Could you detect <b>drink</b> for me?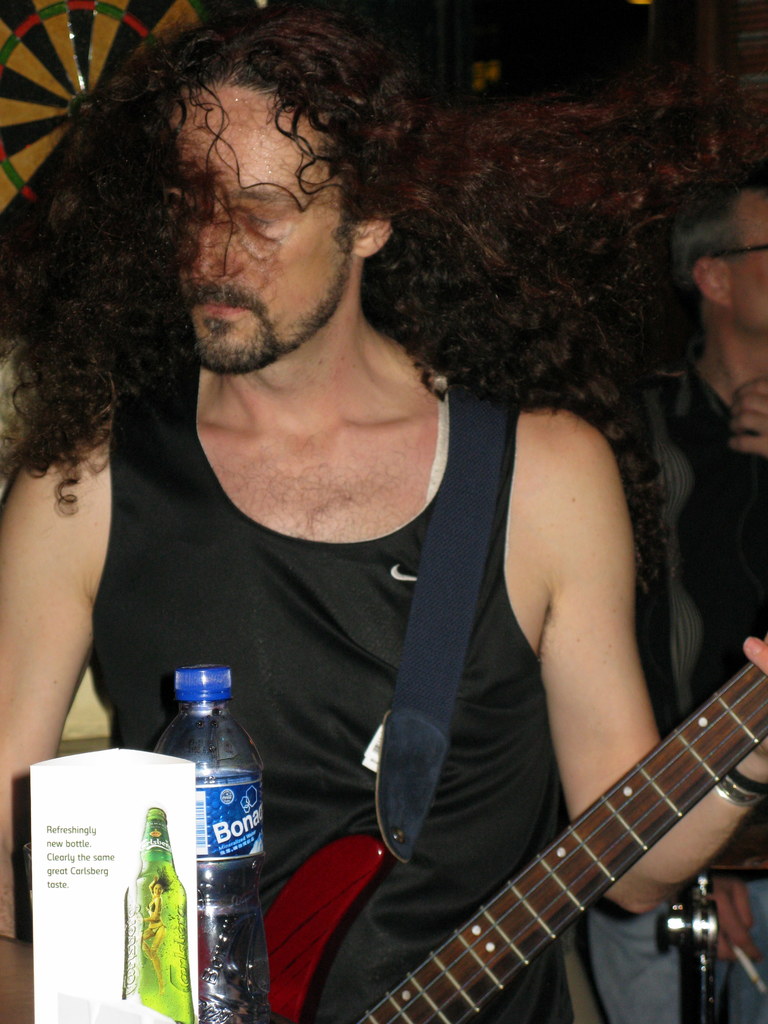
Detection result: detection(134, 652, 252, 995).
